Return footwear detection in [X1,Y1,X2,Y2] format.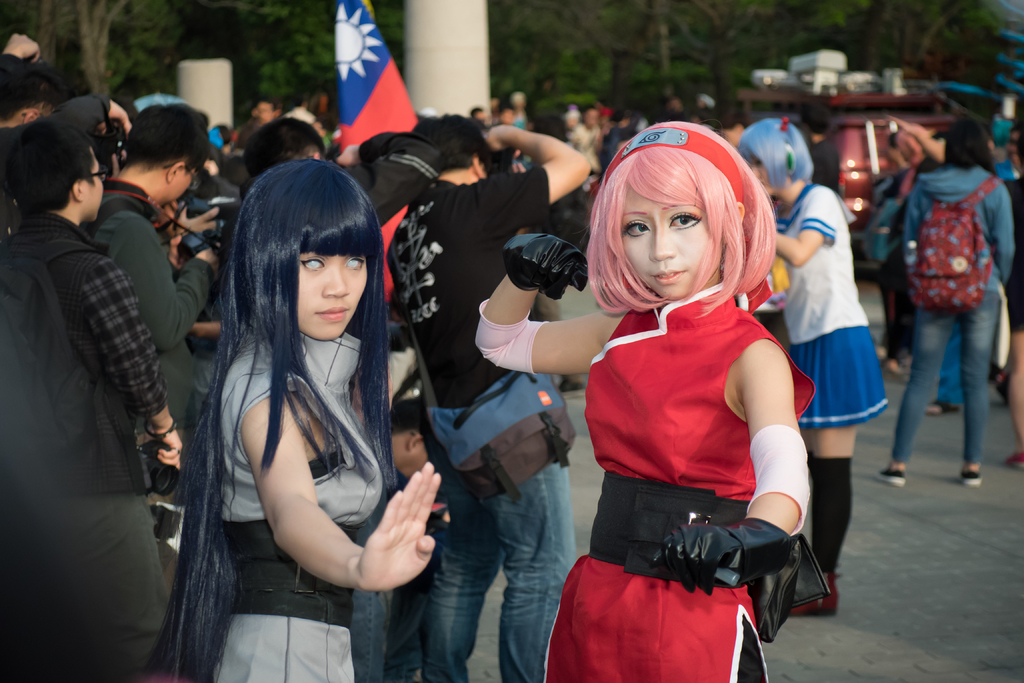
[790,573,838,618].
